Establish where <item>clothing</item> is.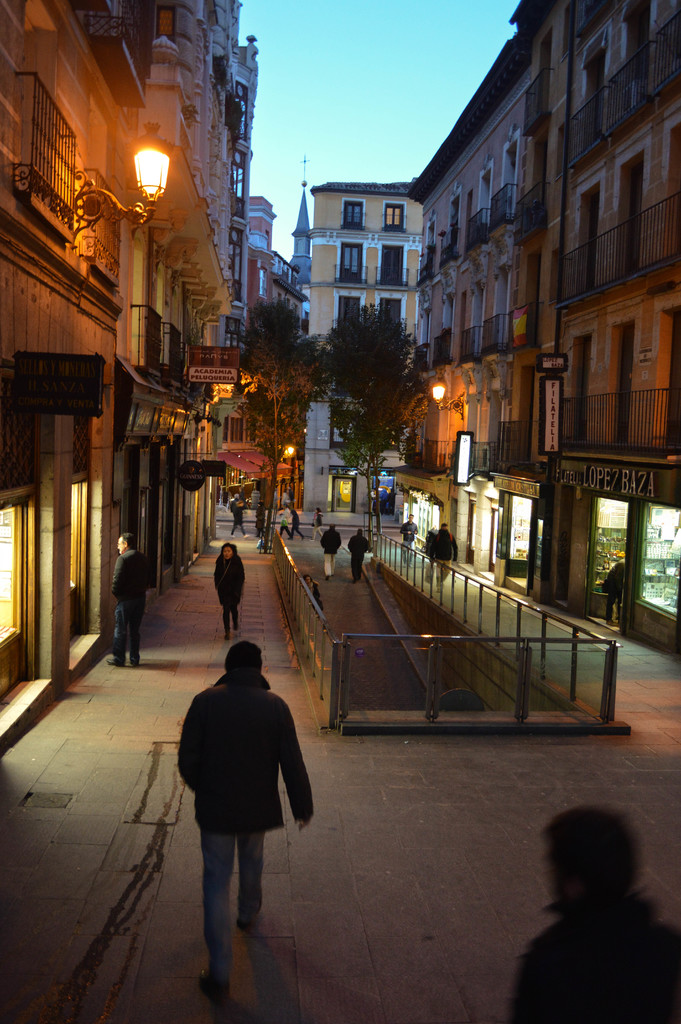
Established at {"x1": 211, "y1": 557, "x2": 239, "y2": 634}.
